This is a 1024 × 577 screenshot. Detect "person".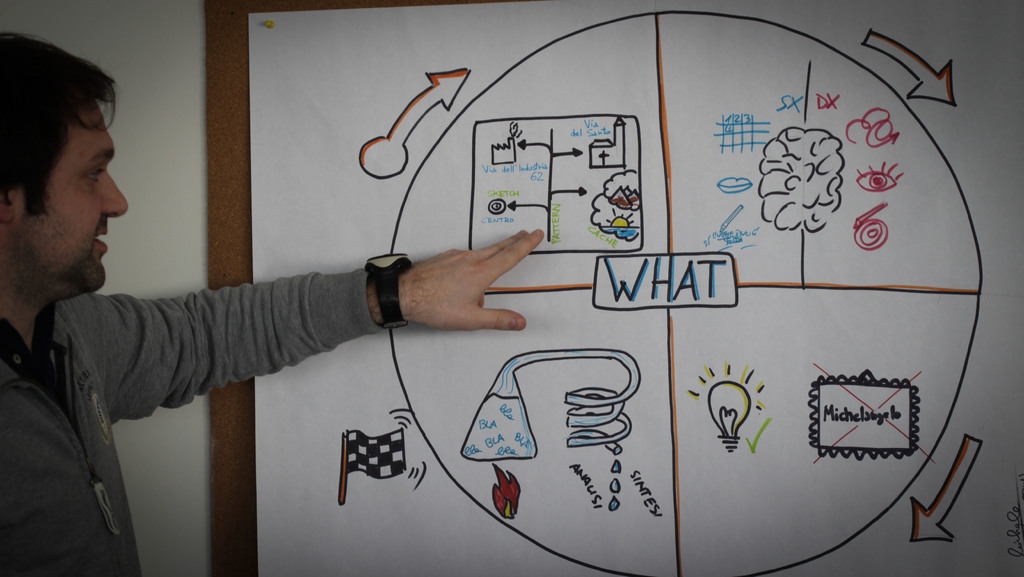
Rect(0, 22, 540, 576).
